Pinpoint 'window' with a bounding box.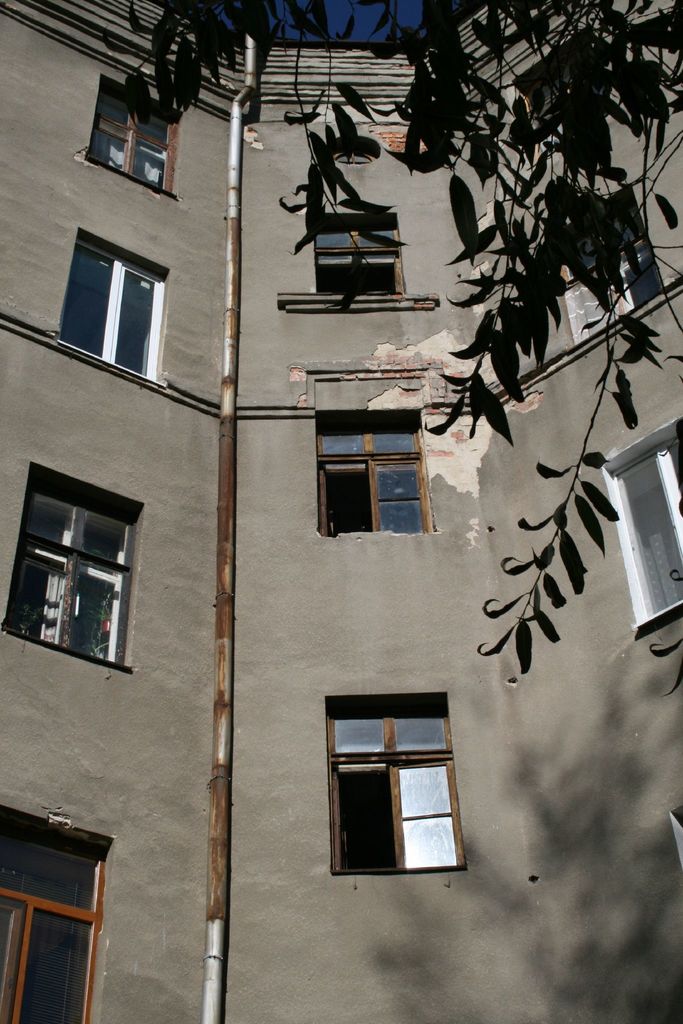
[x1=315, y1=406, x2=436, y2=538].
